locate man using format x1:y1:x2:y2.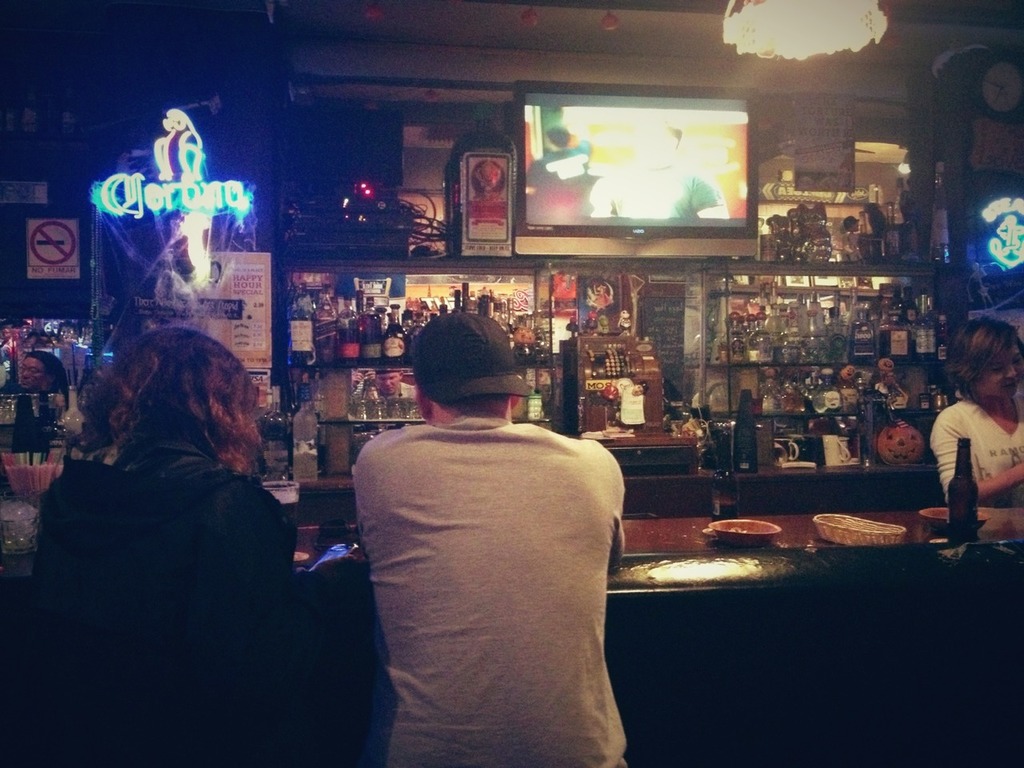
351:307:638:767.
